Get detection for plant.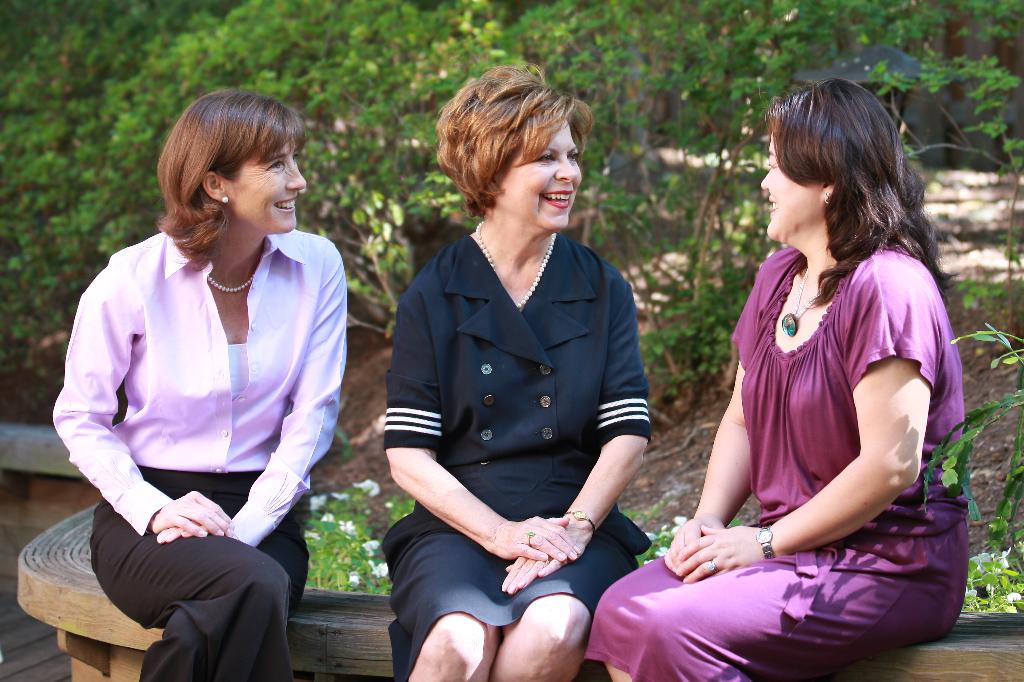
Detection: detection(920, 321, 1023, 614).
